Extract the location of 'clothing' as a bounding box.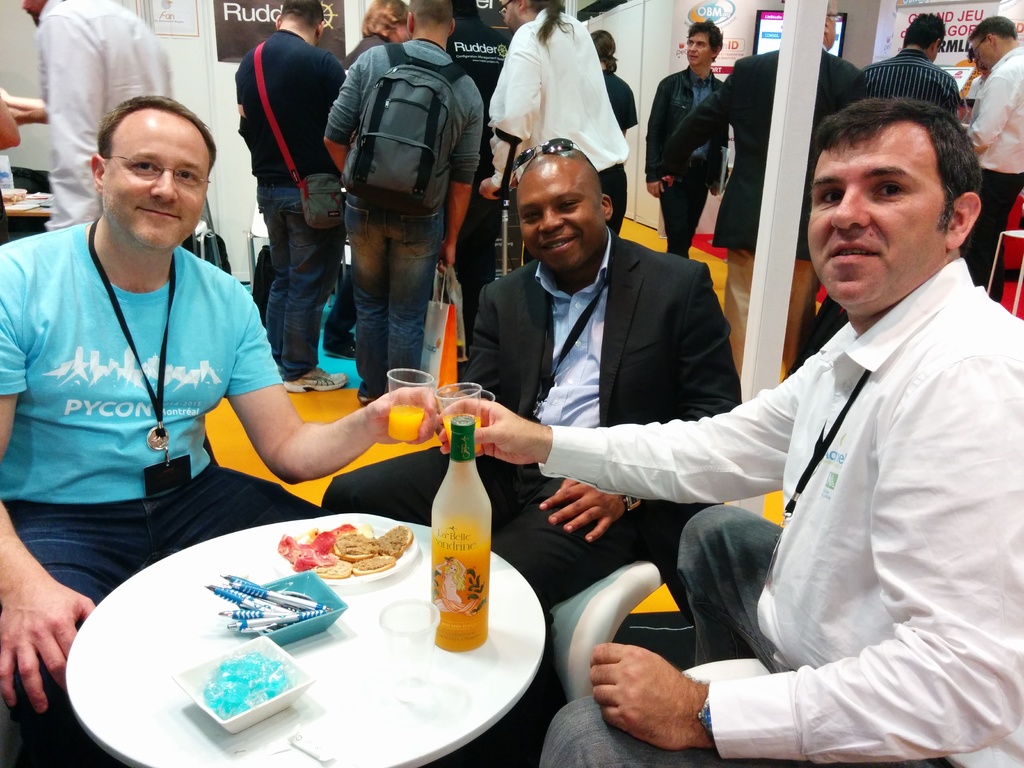
BBox(596, 73, 637, 230).
